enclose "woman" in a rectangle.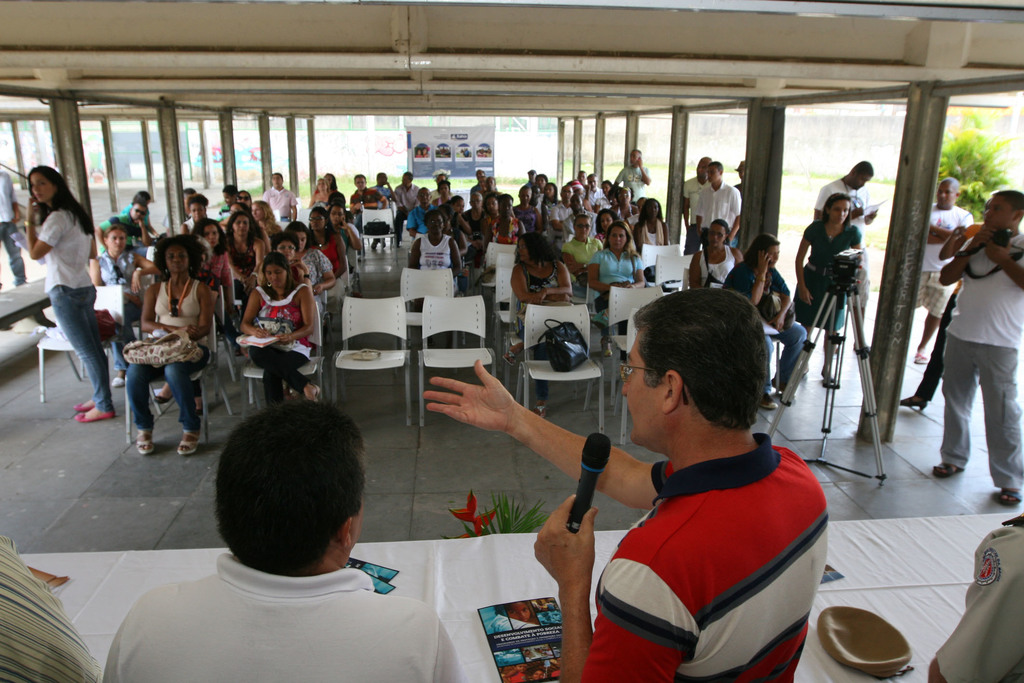
BBox(724, 238, 837, 411).
